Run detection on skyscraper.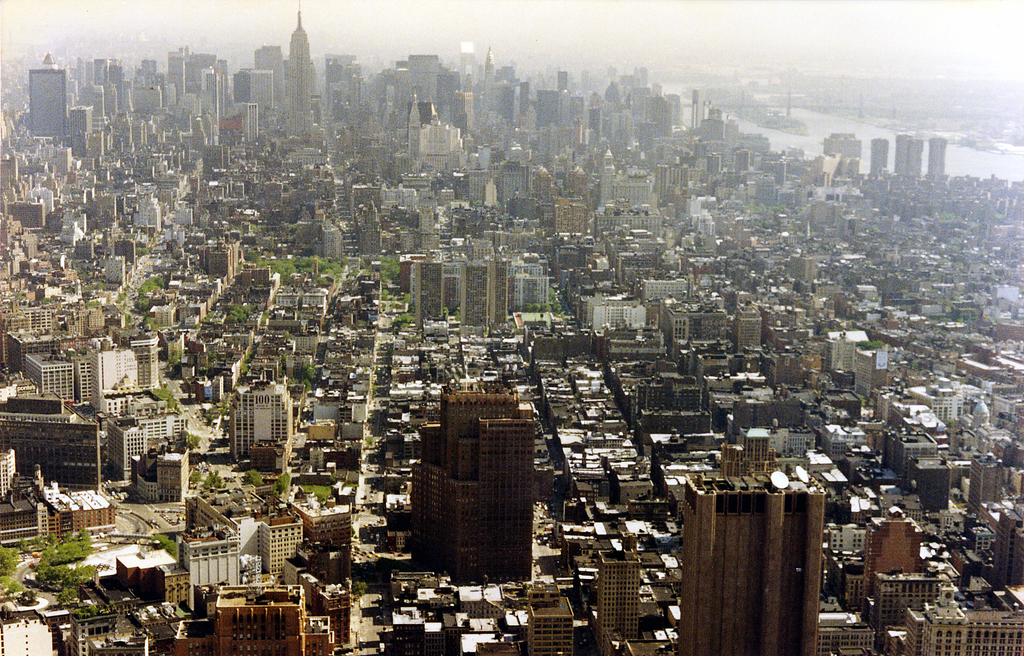
Result: [282,8,316,118].
